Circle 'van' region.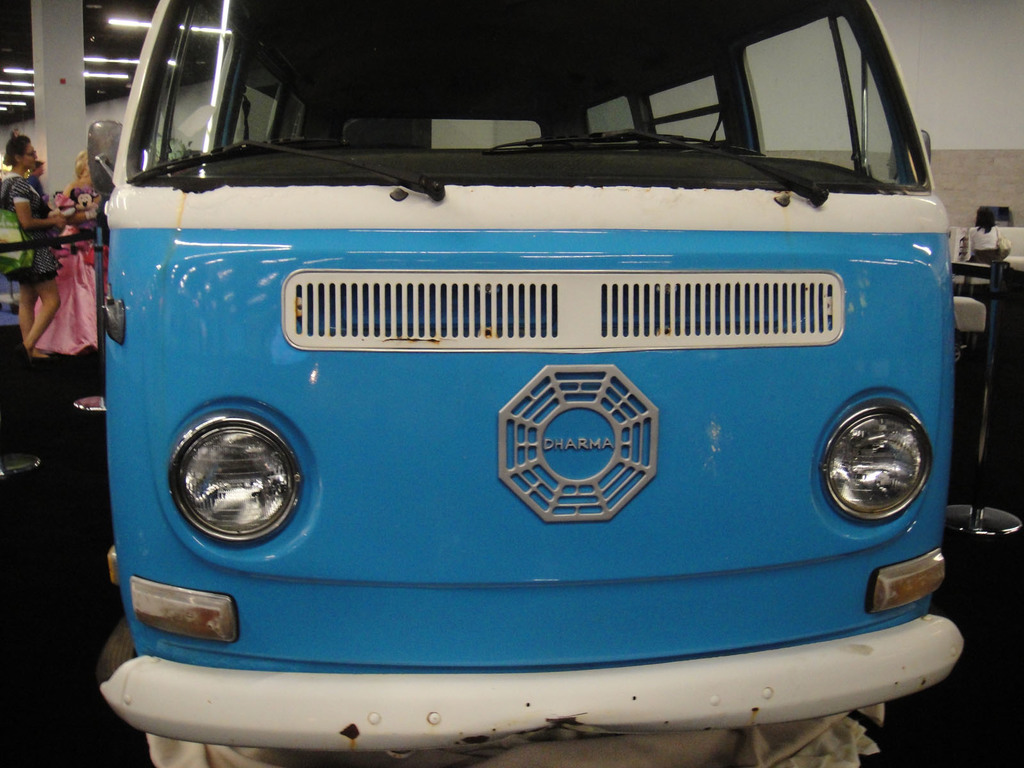
Region: box=[84, 0, 966, 764].
